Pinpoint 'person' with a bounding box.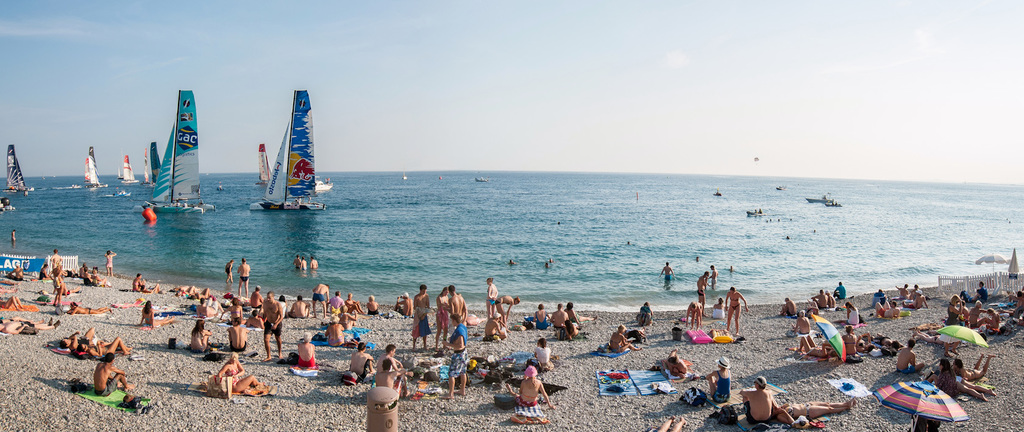
(x1=107, y1=249, x2=116, y2=271).
